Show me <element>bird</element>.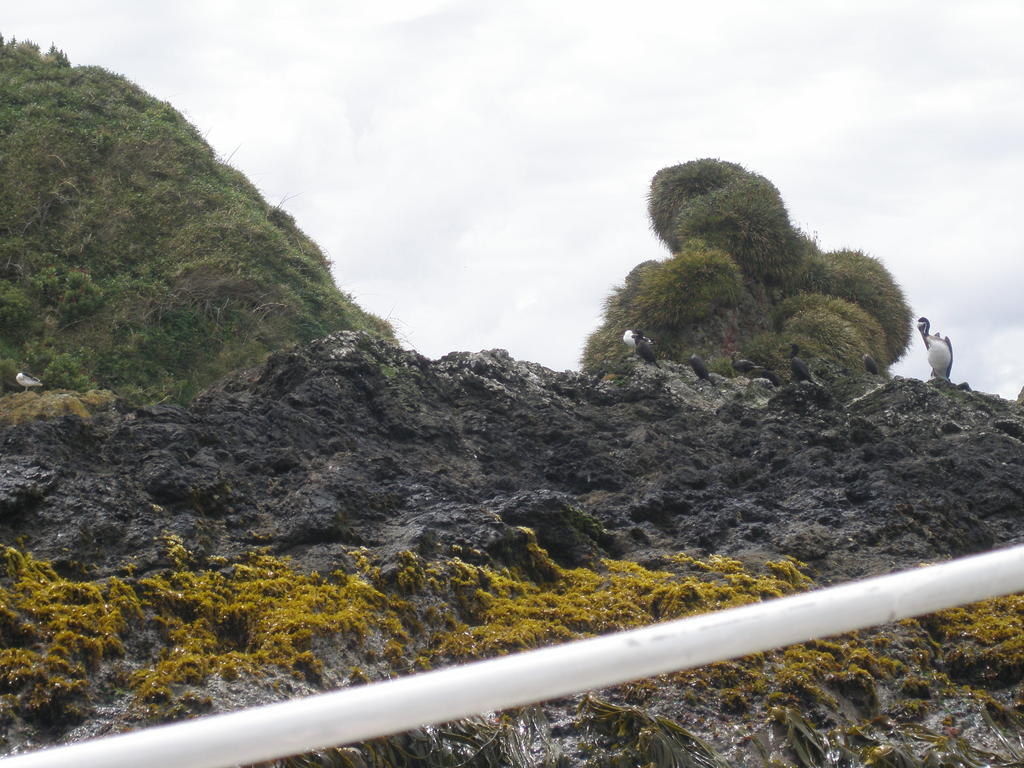
<element>bird</element> is here: Rect(917, 309, 975, 388).
